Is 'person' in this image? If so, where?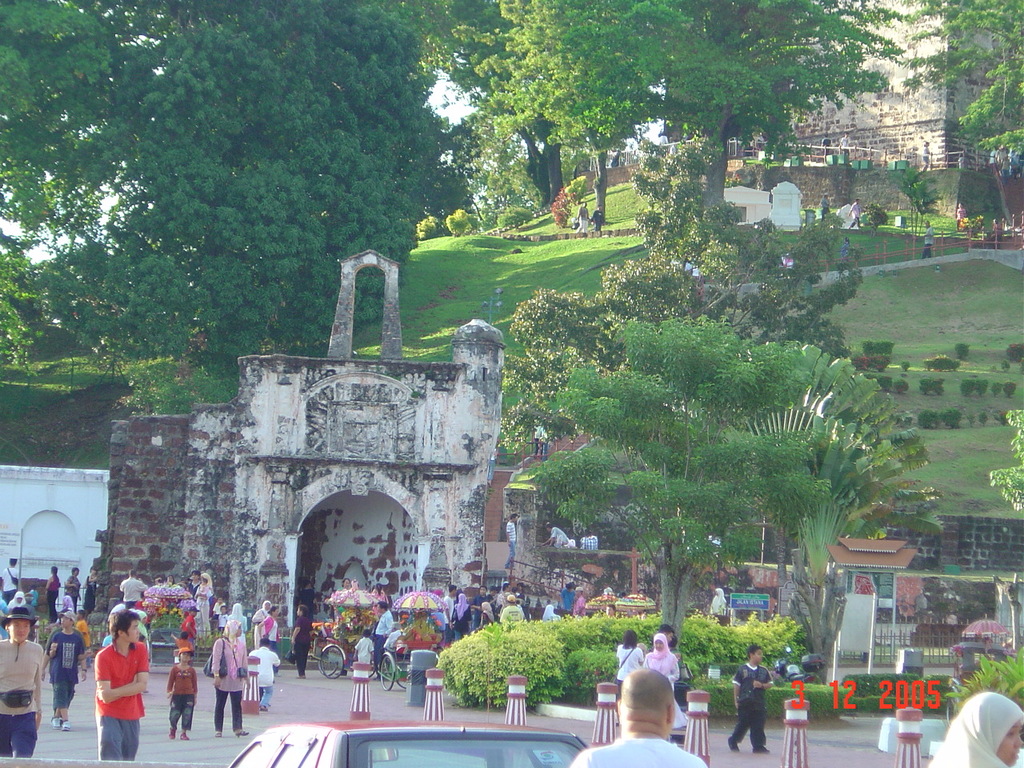
Yes, at pyautogui.locateOnScreen(134, 591, 158, 627).
